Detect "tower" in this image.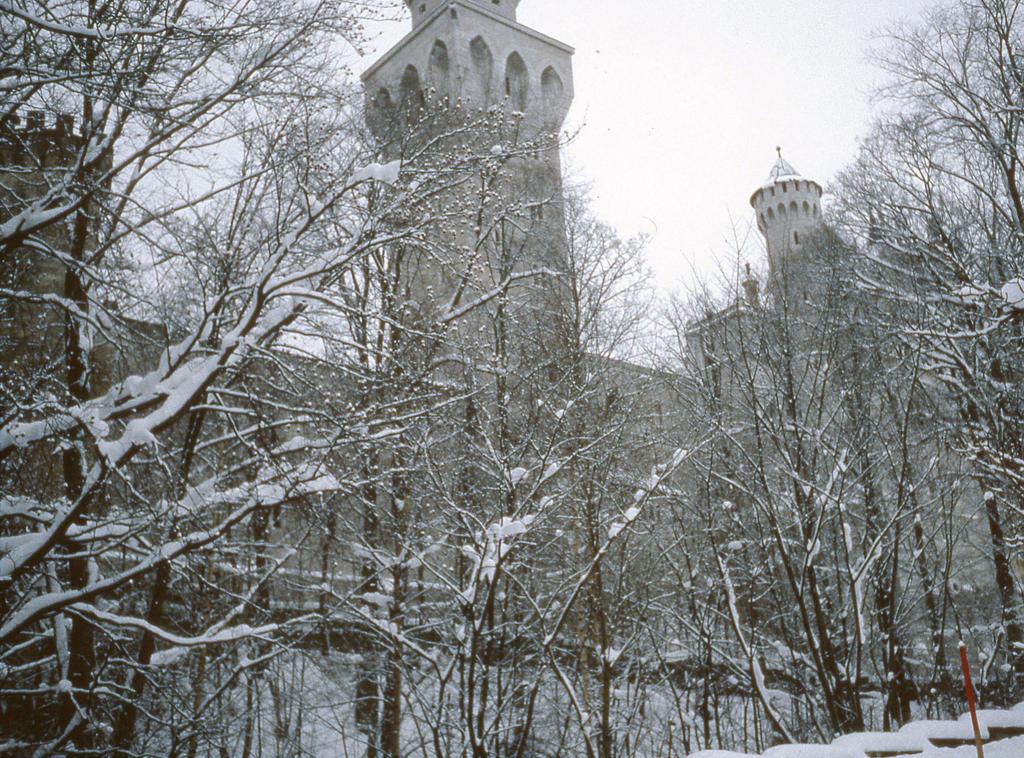
Detection: 0/0/1023/666.
